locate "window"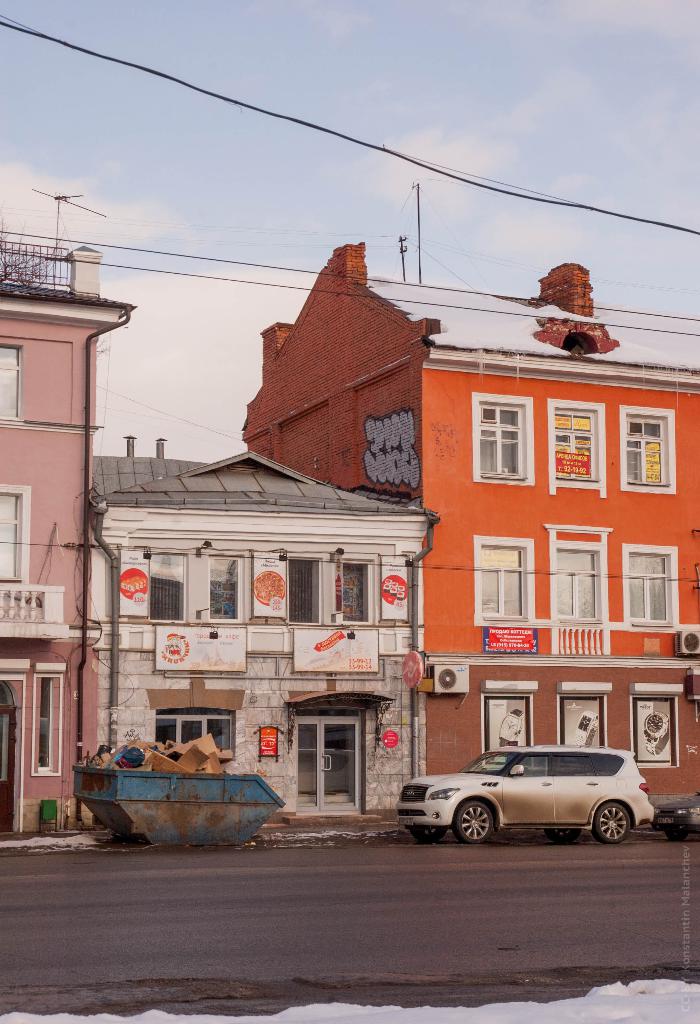
region(348, 564, 371, 621)
